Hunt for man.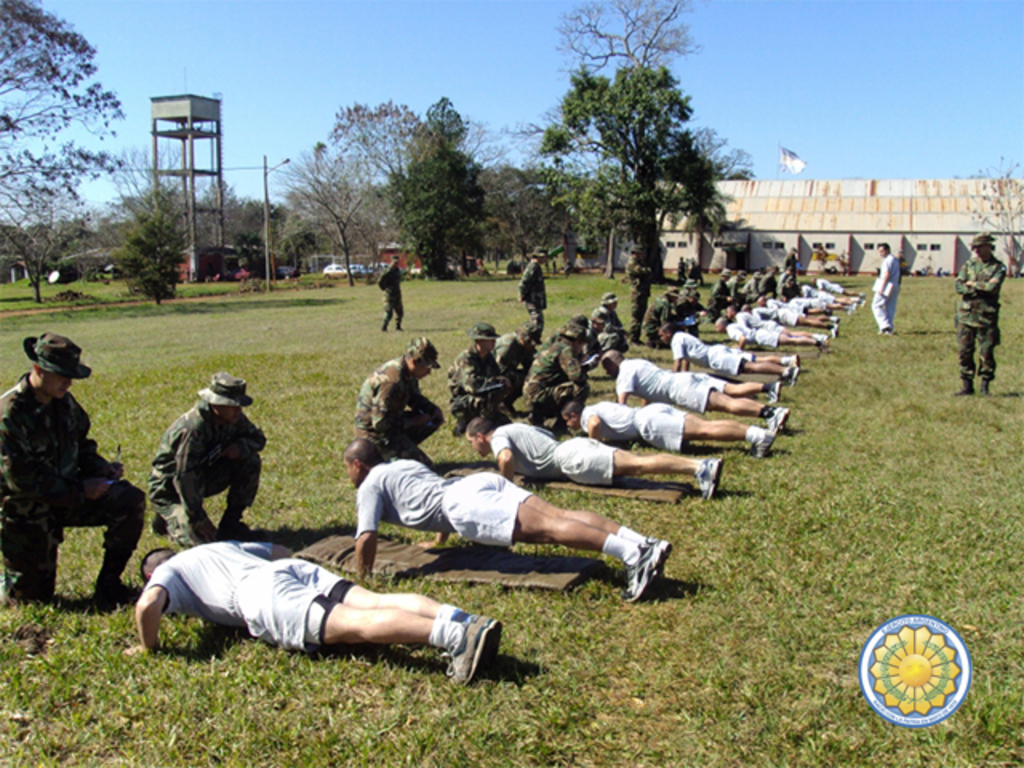
Hunted down at 344,438,675,606.
